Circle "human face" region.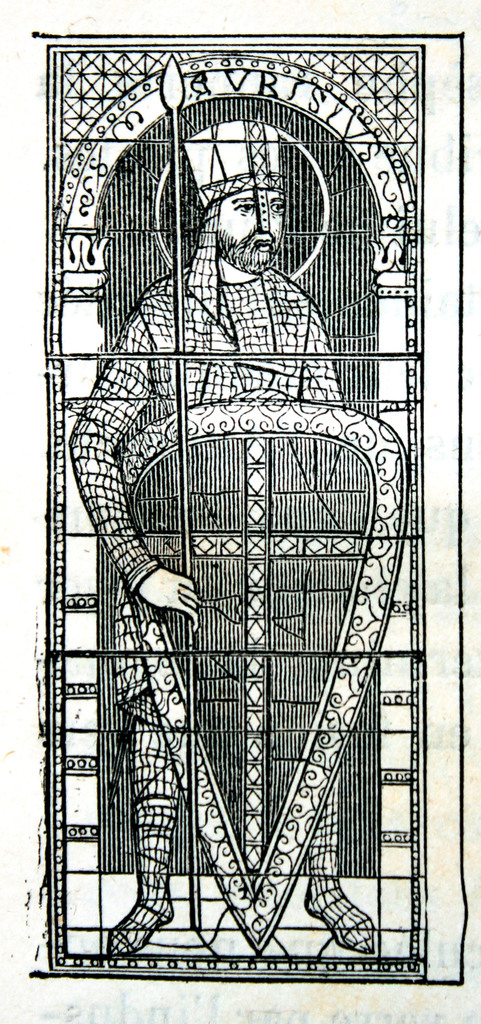
Region: 224,194,287,269.
